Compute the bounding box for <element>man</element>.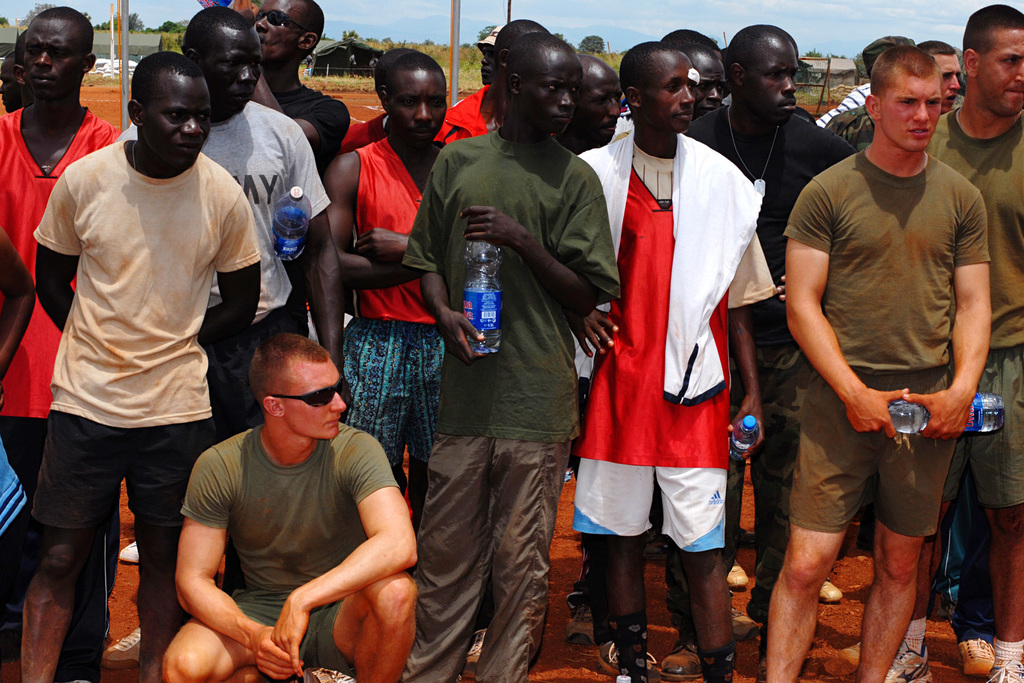
[399, 29, 620, 682].
